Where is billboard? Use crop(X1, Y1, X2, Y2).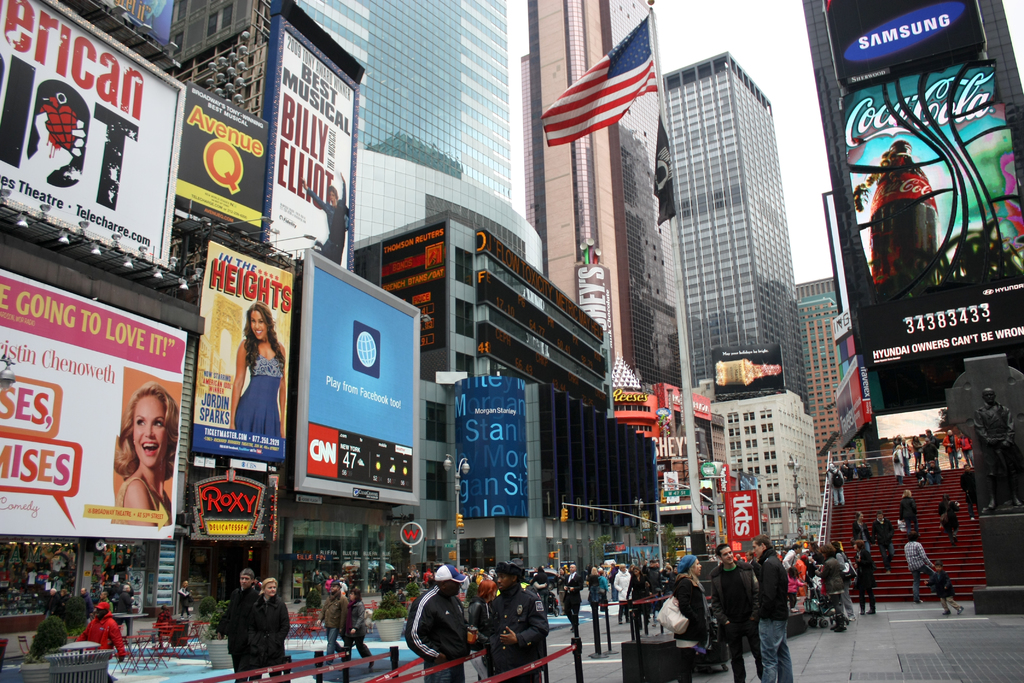
crop(658, 379, 709, 419).
